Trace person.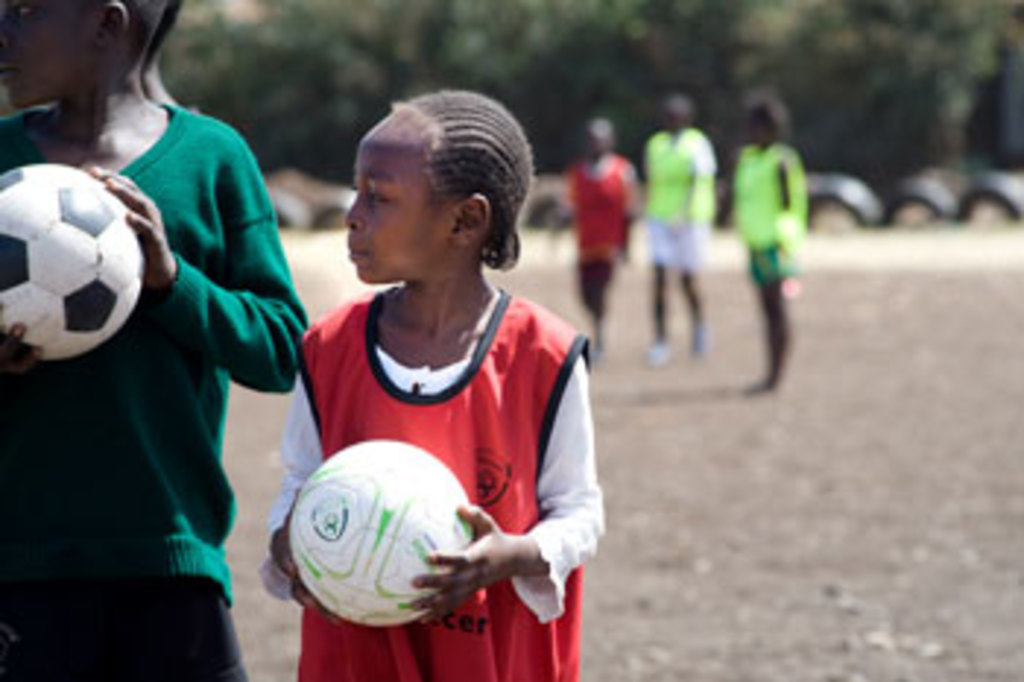
Traced to (717,73,810,386).
